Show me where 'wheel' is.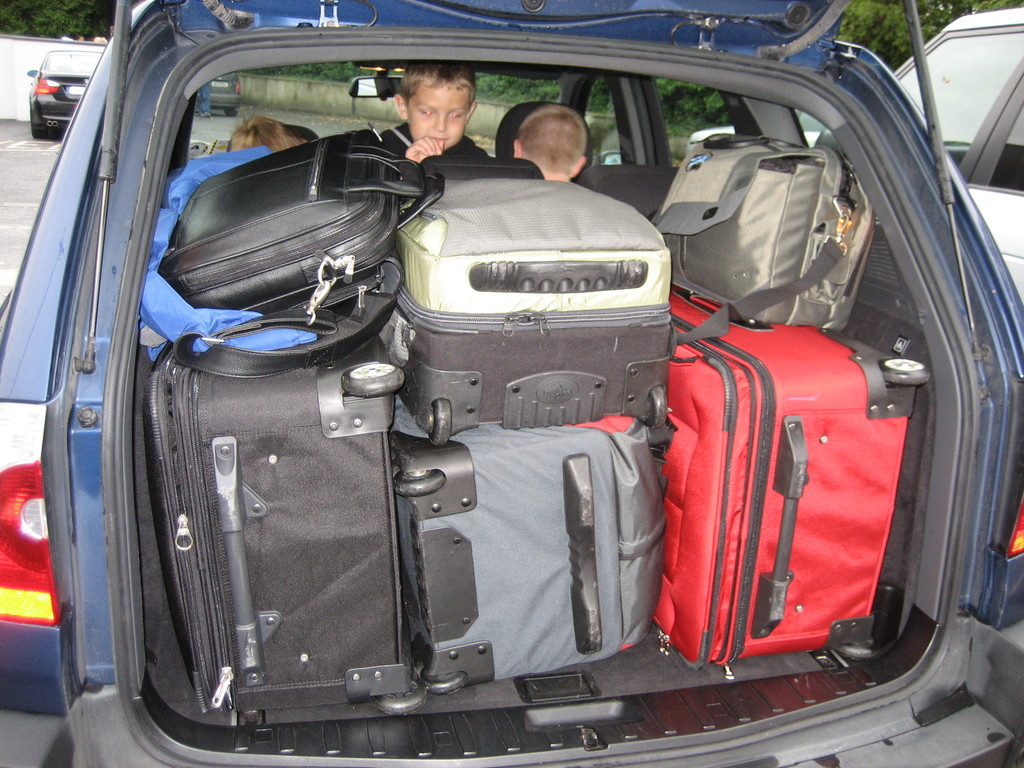
'wheel' is at Rect(880, 351, 927, 384).
